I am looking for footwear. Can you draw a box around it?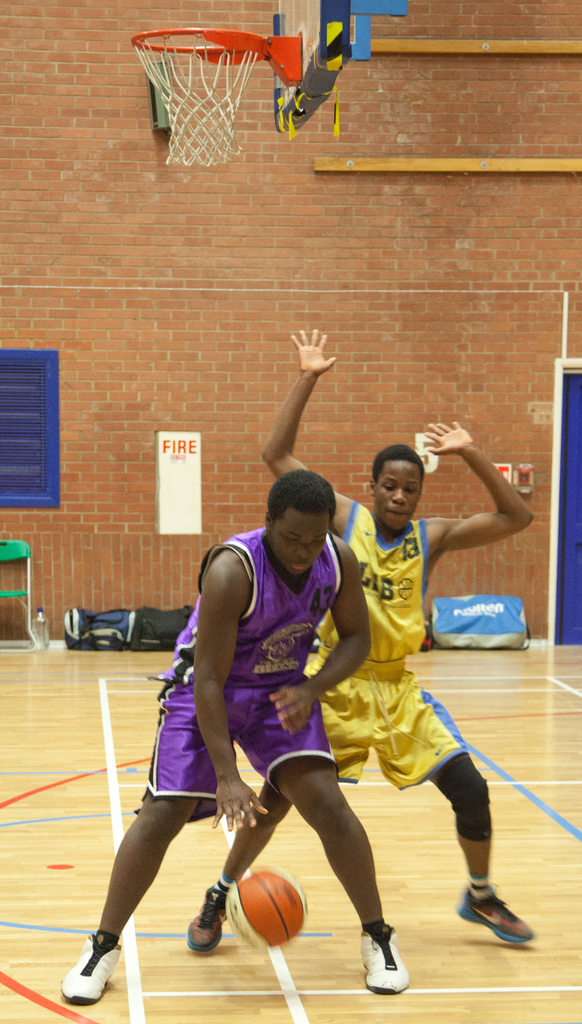
Sure, the bounding box is {"left": 58, "top": 929, "right": 125, "bottom": 1007}.
